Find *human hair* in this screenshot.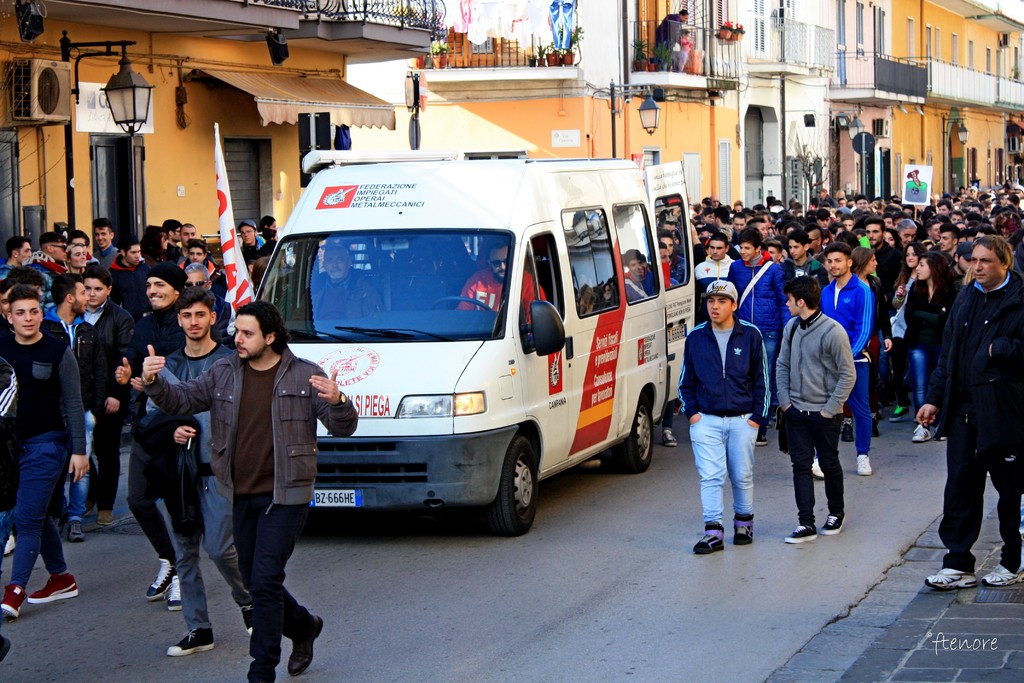
The bounding box for *human hair* is 746,217,766,223.
